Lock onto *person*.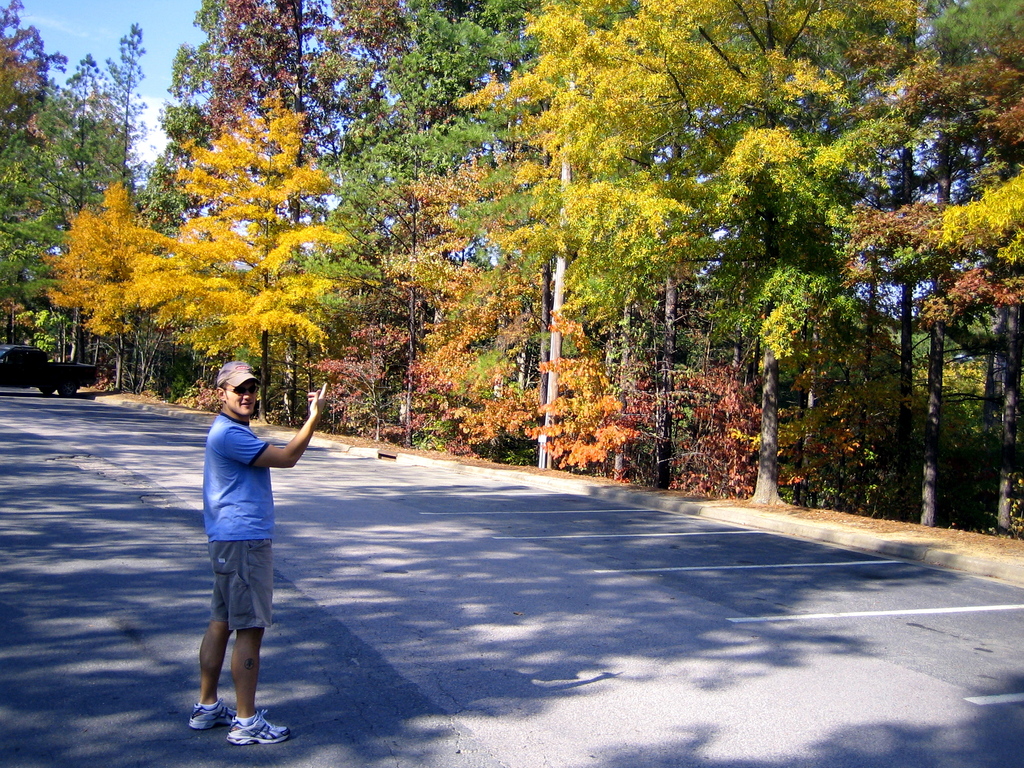
Locked: 182 360 302 728.
